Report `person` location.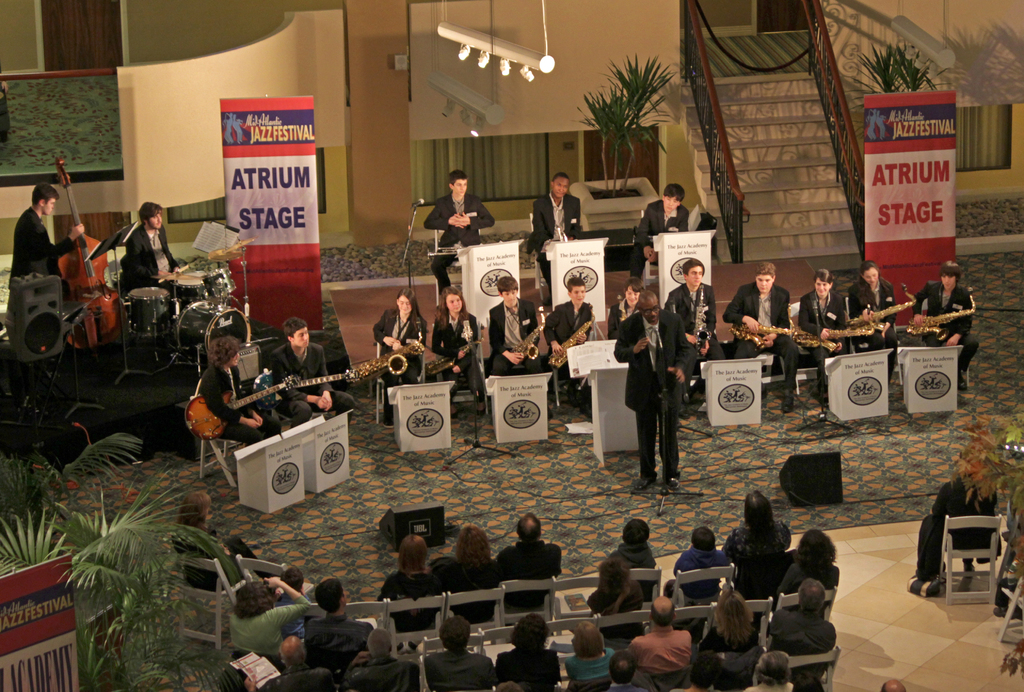
Report: <region>243, 633, 332, 691</region>.
